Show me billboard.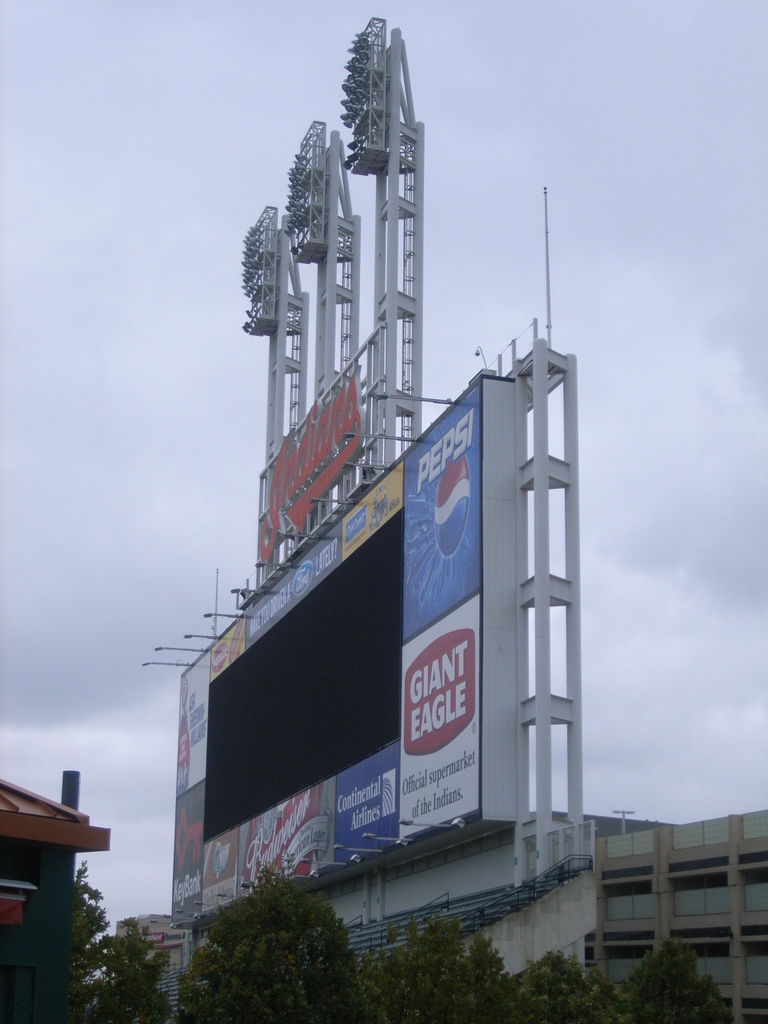
billboard is here: <box>212,468,395,676</box>.
